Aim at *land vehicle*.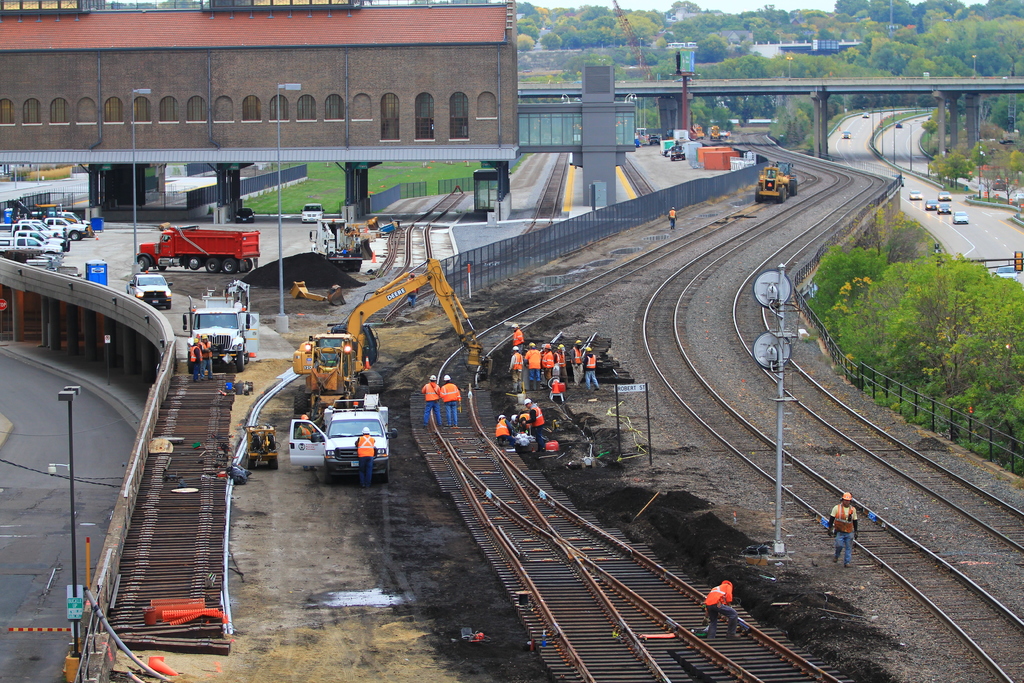
Aimed at 959,214,967,222.
